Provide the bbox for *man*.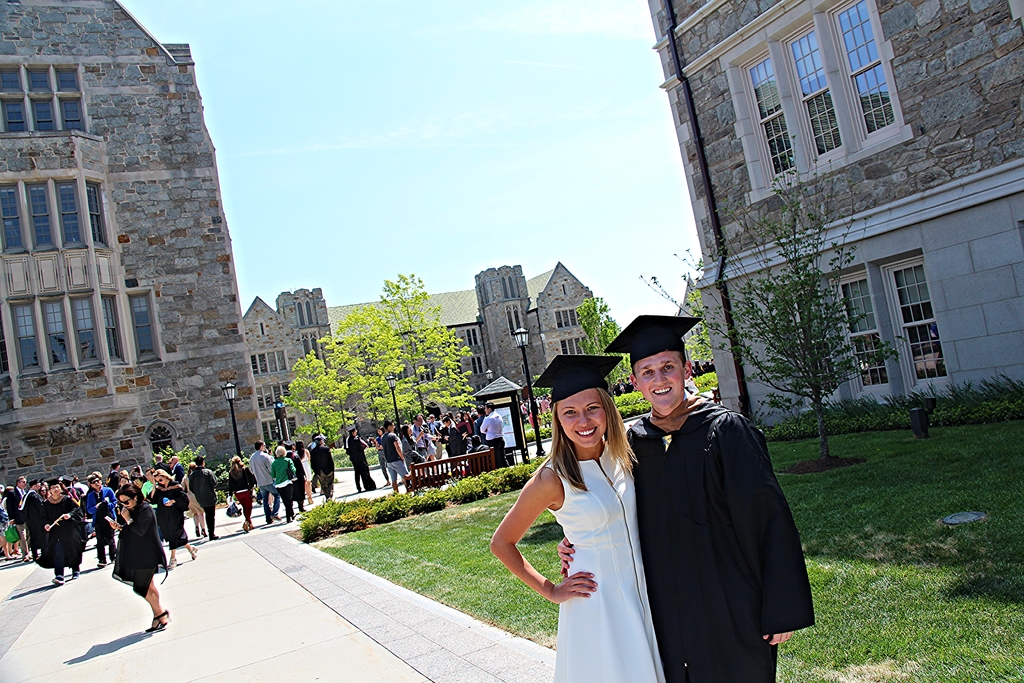
Rect(7, 475, 28, 559).
